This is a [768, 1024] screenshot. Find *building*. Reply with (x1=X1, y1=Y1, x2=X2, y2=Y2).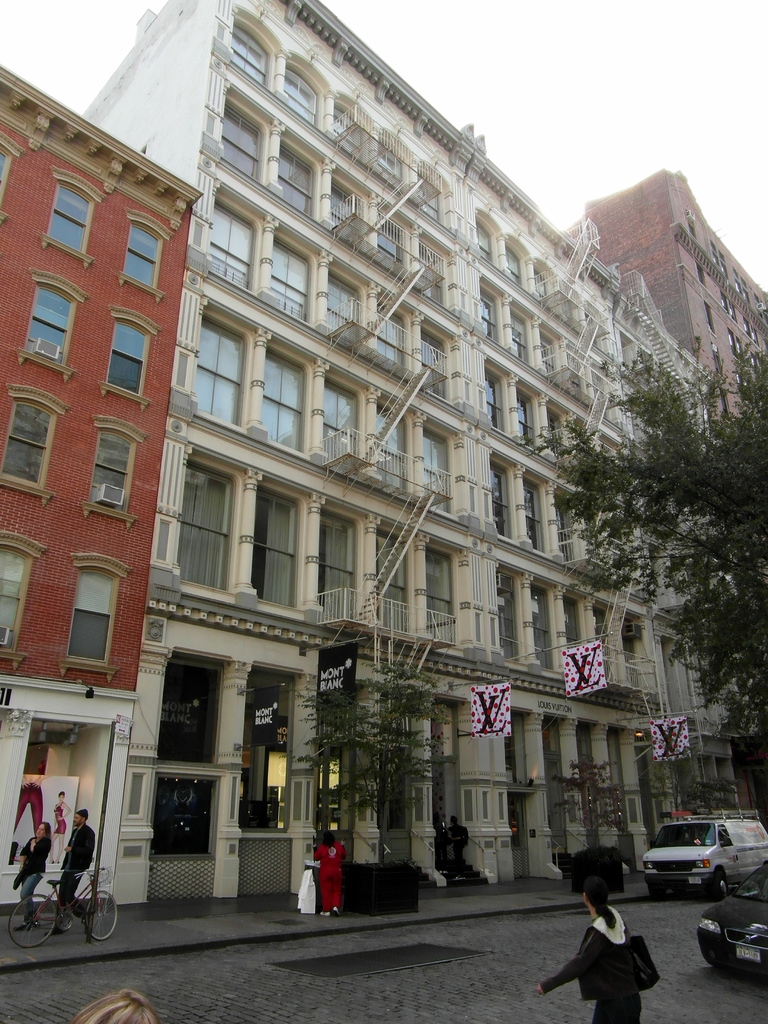
(x1=572, y1=171, x2=767, y2=829).
